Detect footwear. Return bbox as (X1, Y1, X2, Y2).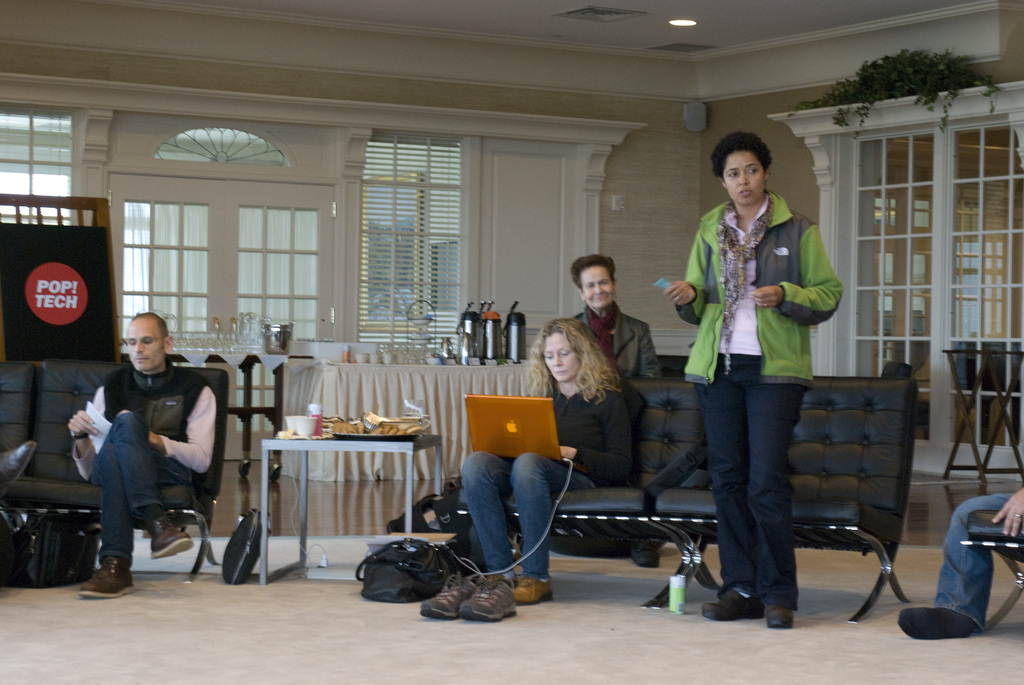
(894, 608, 978, 647).
